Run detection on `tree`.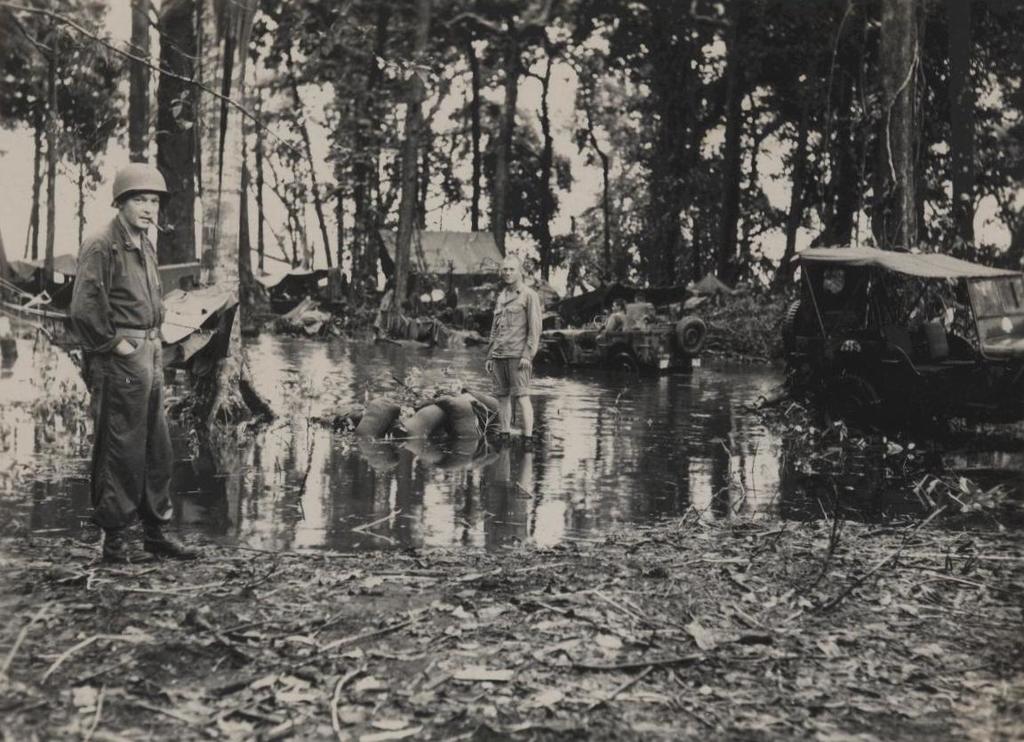
Result: 918, 0, 1023, 275.
